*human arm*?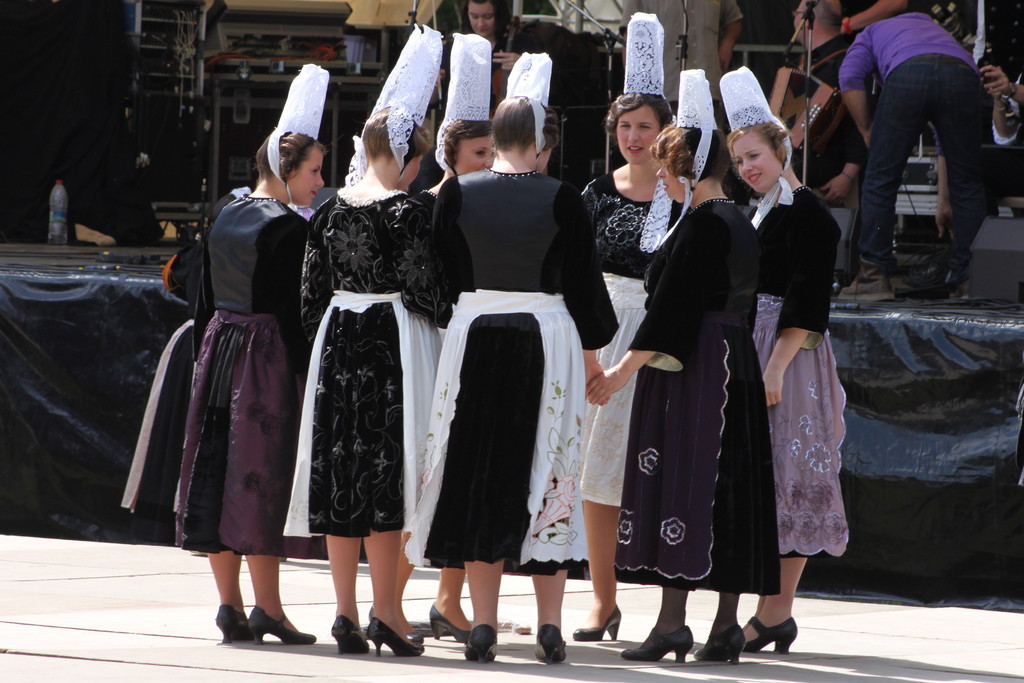
(left=582, top=222, right=733, bottom=403)
